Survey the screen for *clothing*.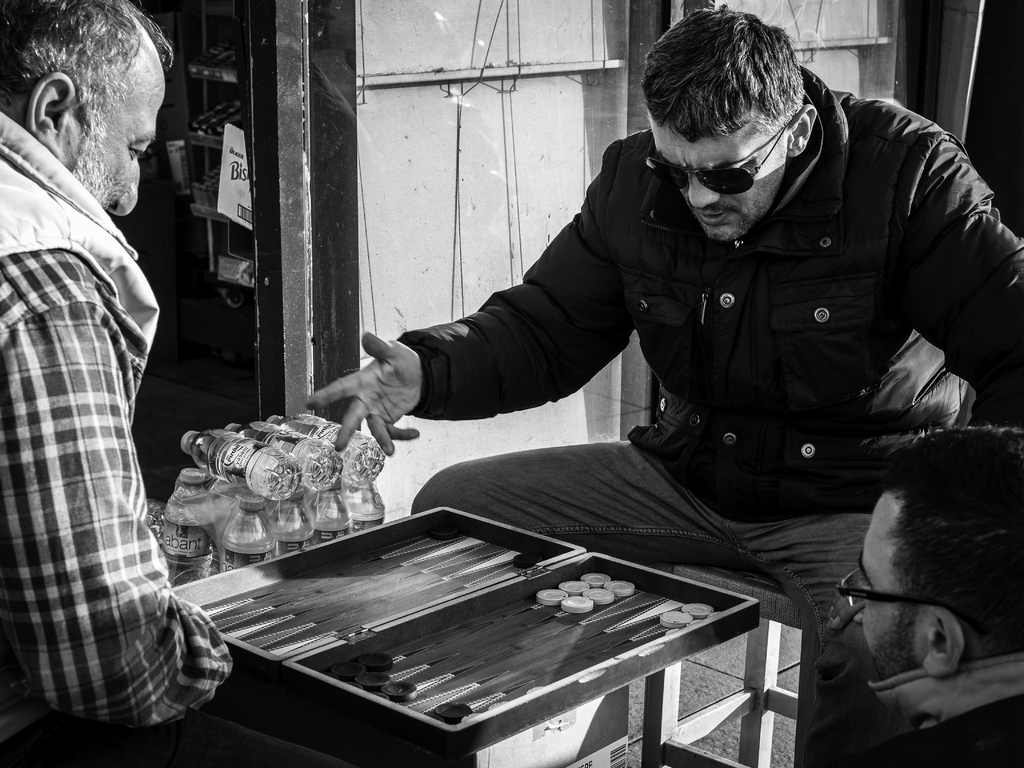
Survey found: pyautogui.locateOnScreen(0, 116, 313, 765).
